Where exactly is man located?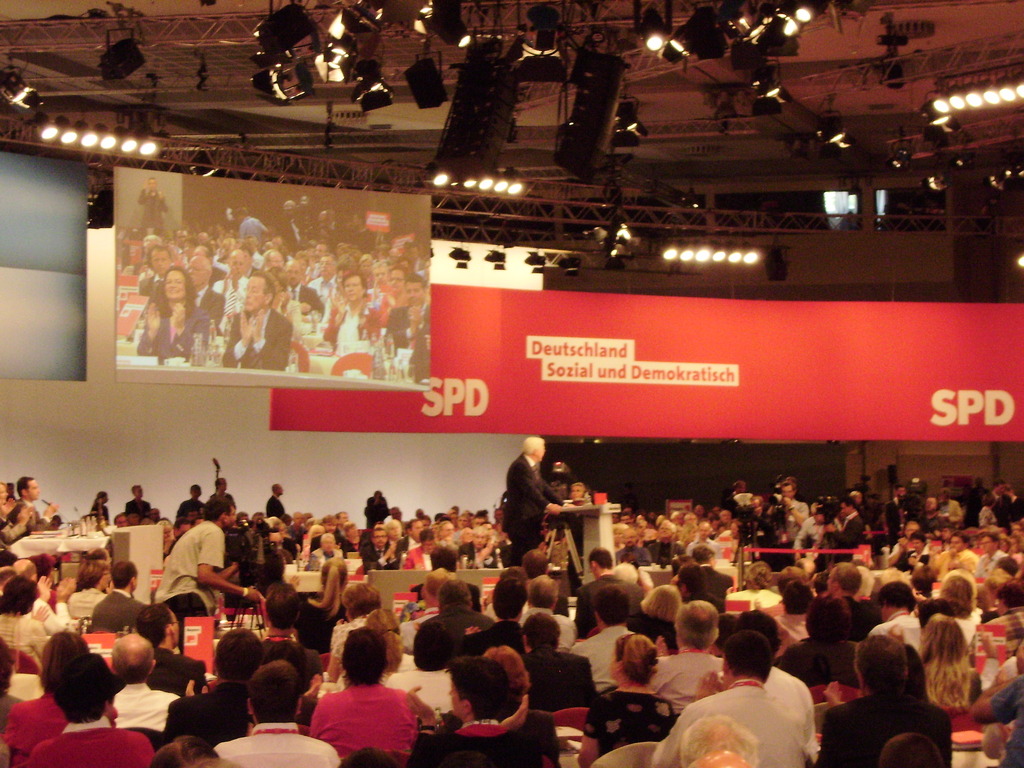
Its bounding box is box(114, 511, 127, 528).
